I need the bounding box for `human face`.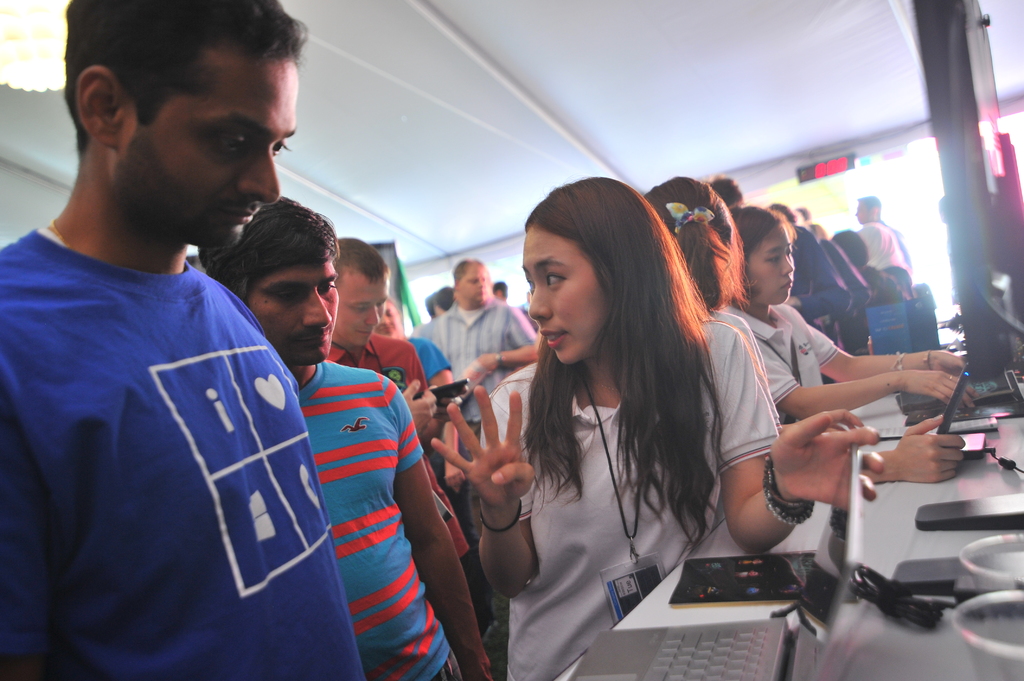
Here it is: (519,234,607,366).
